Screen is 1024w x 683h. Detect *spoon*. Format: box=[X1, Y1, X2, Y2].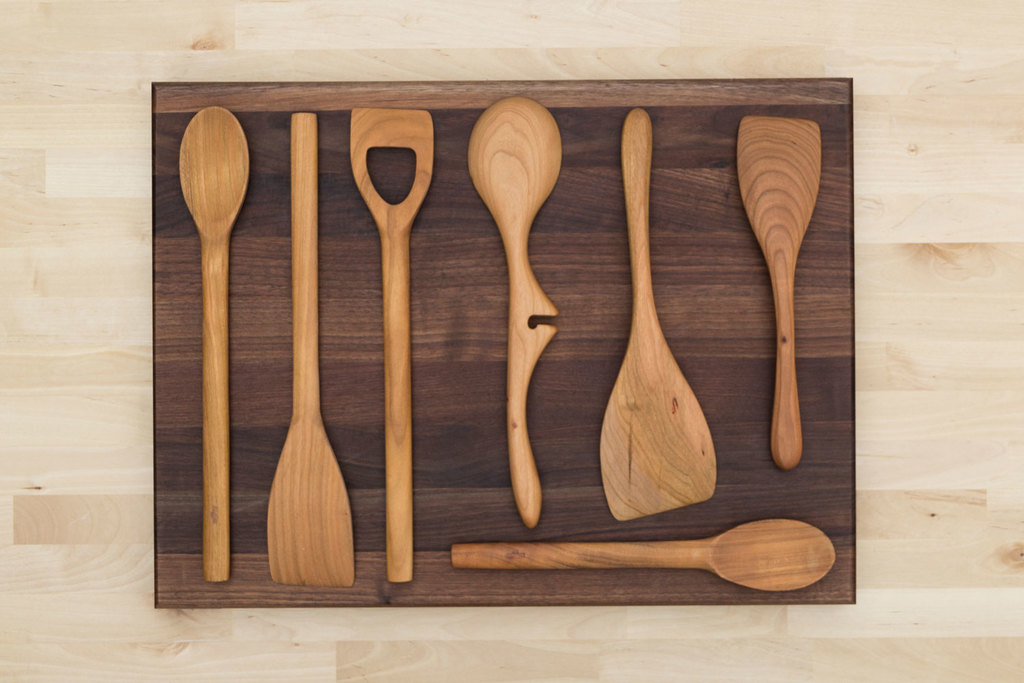
box=[268, 111, 356, 587].
